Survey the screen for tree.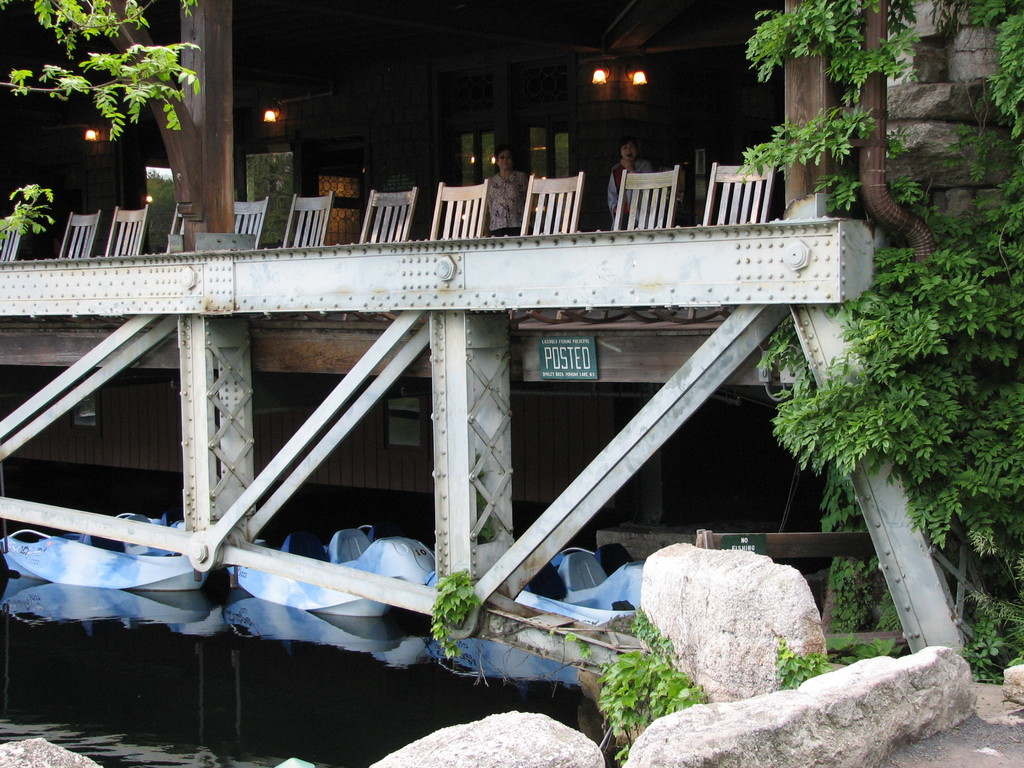
Survey found: [x1=1, y1=0, x2=199, y2=249].
